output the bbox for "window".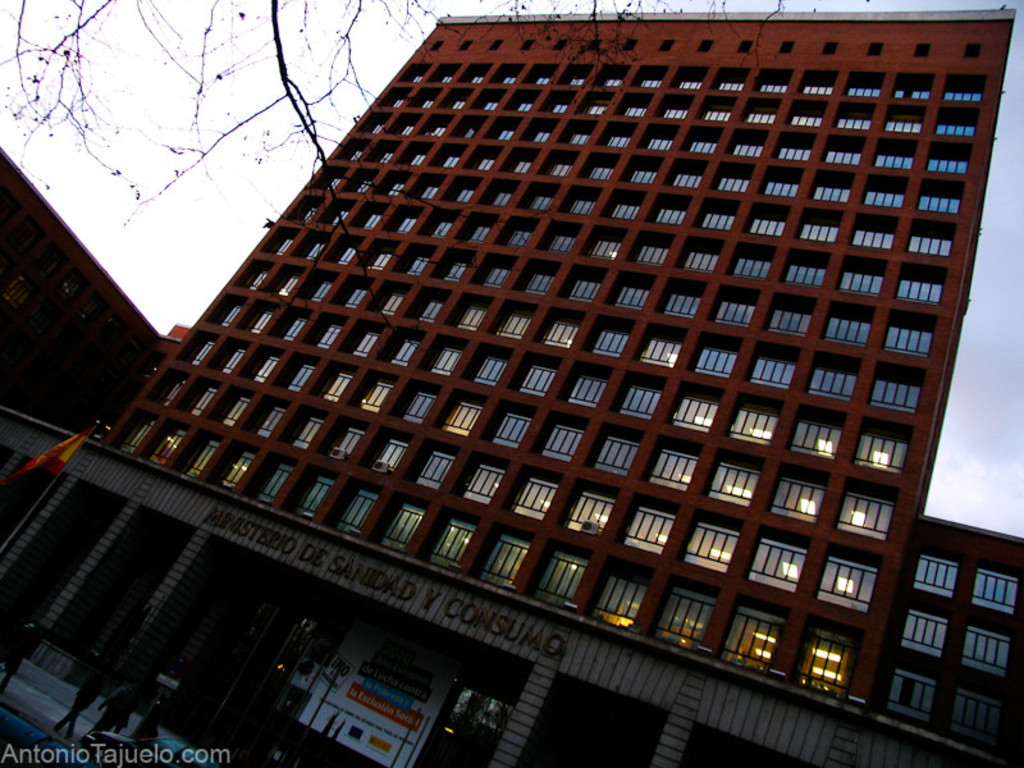
801:76:835:96.
